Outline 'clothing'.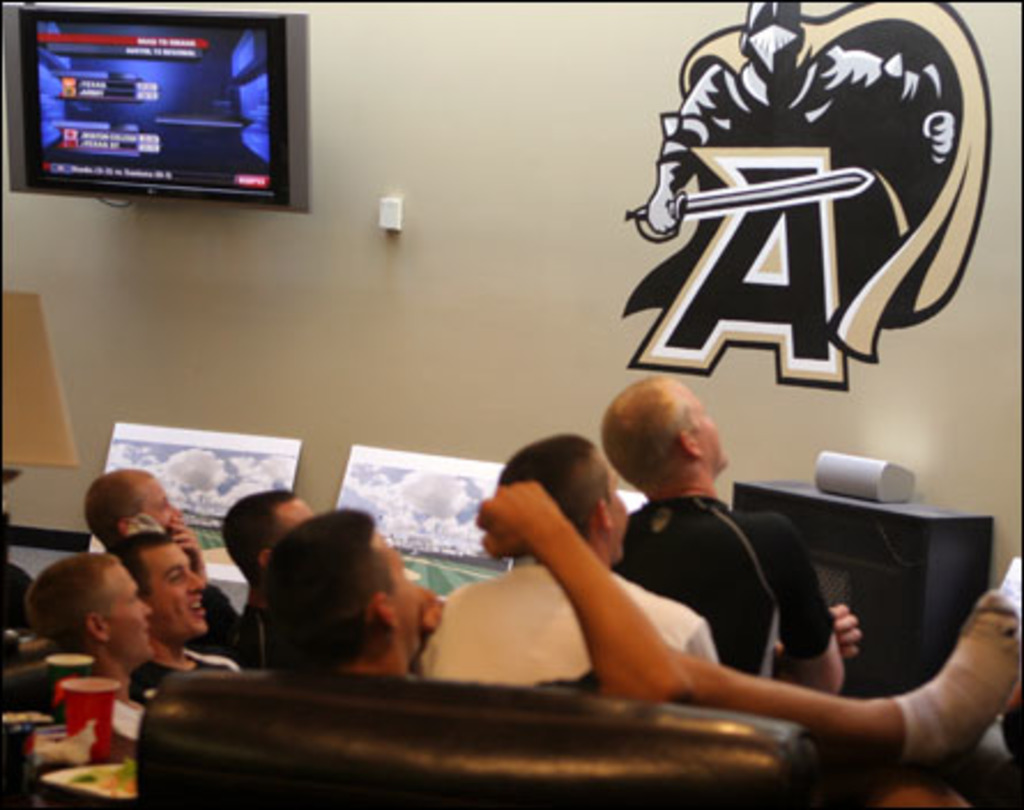
Outline: region(113, 695, 145, 771).
